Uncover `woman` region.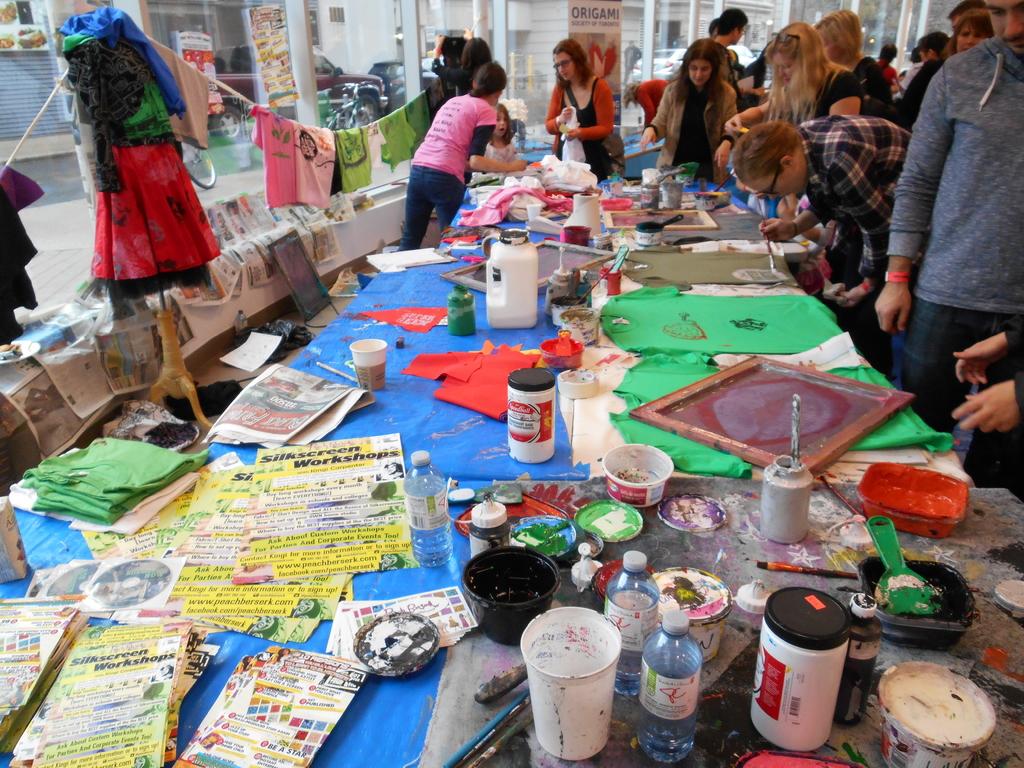
Uncovered: select_region(711, 26, 857, 216).
